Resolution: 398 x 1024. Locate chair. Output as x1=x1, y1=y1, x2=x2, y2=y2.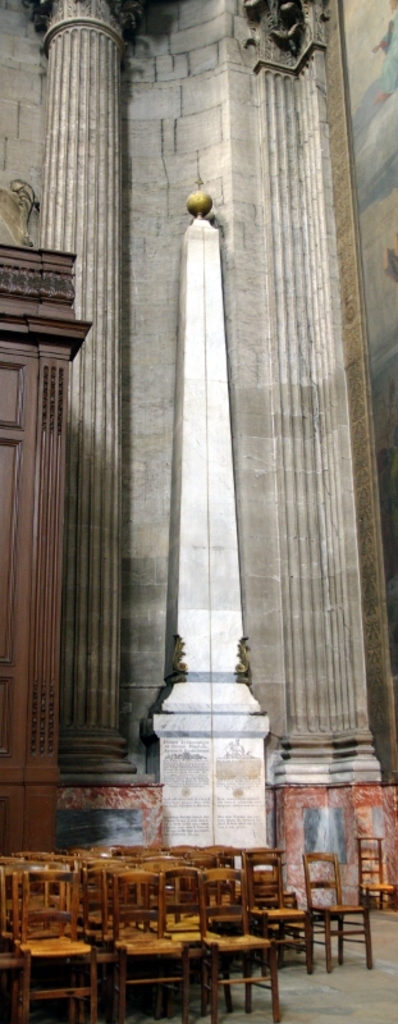
x1=198, y1=869, x2=280, y2=1023.
